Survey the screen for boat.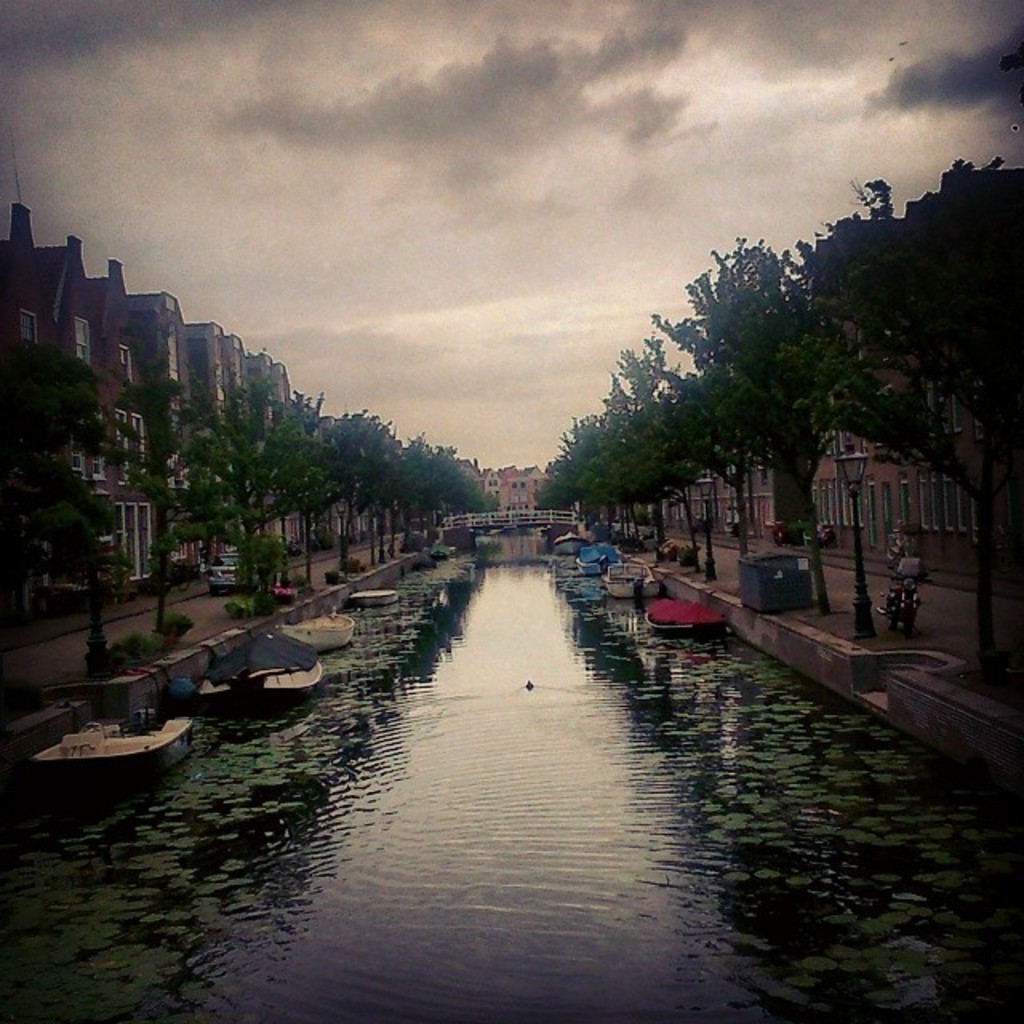
Survey found: [x1=200, y1=626, x2=326, y2=702].
